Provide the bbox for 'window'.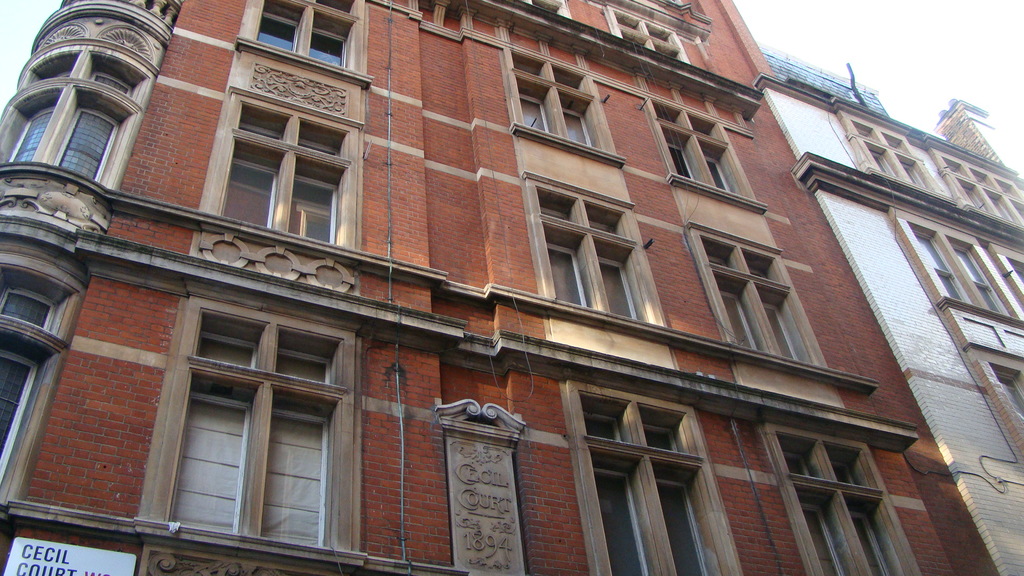
503, 48, 628, 164.
